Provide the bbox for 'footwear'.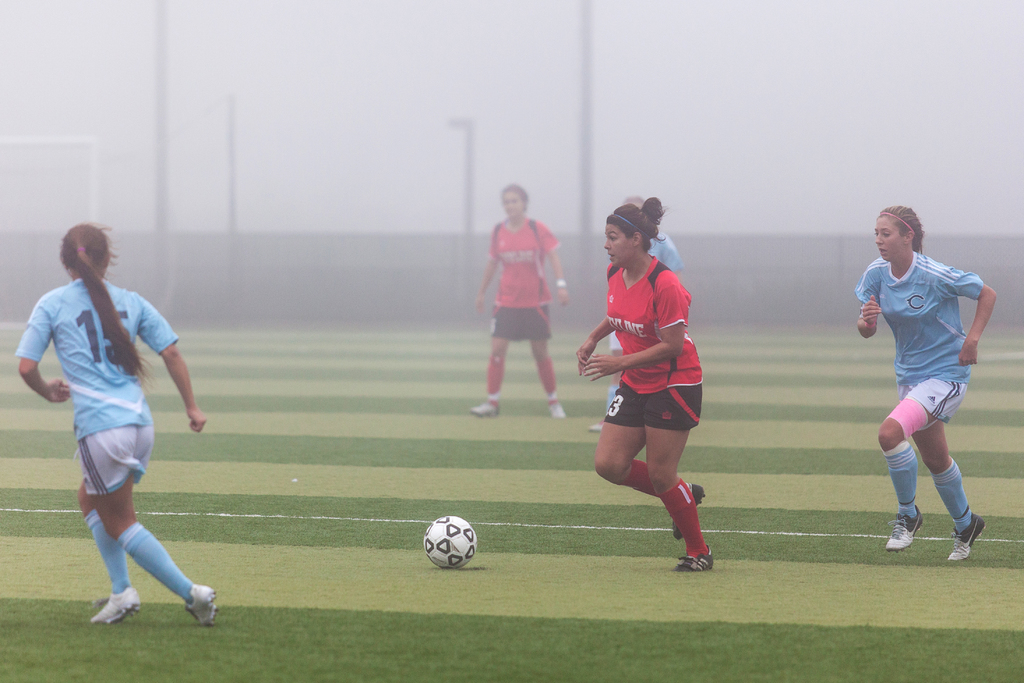
[x1=547, y1=391, x2=566, y2=421].
